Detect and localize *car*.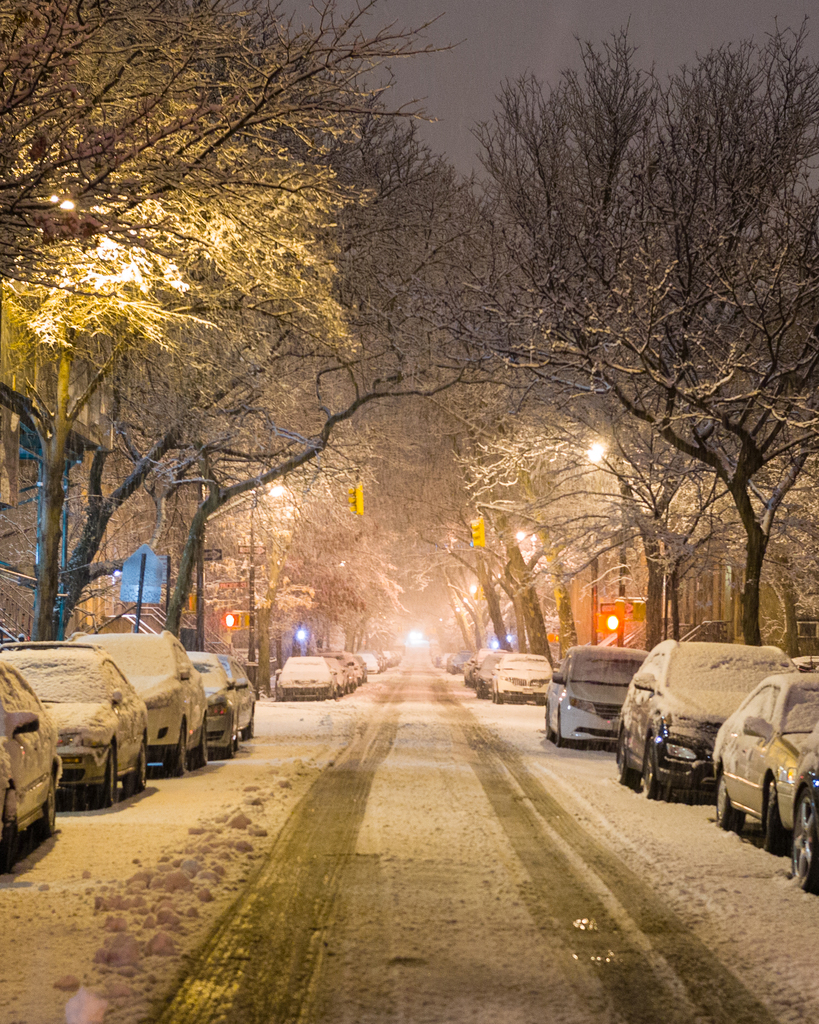
Localized at bbox=[789, 735, 818, 882].
